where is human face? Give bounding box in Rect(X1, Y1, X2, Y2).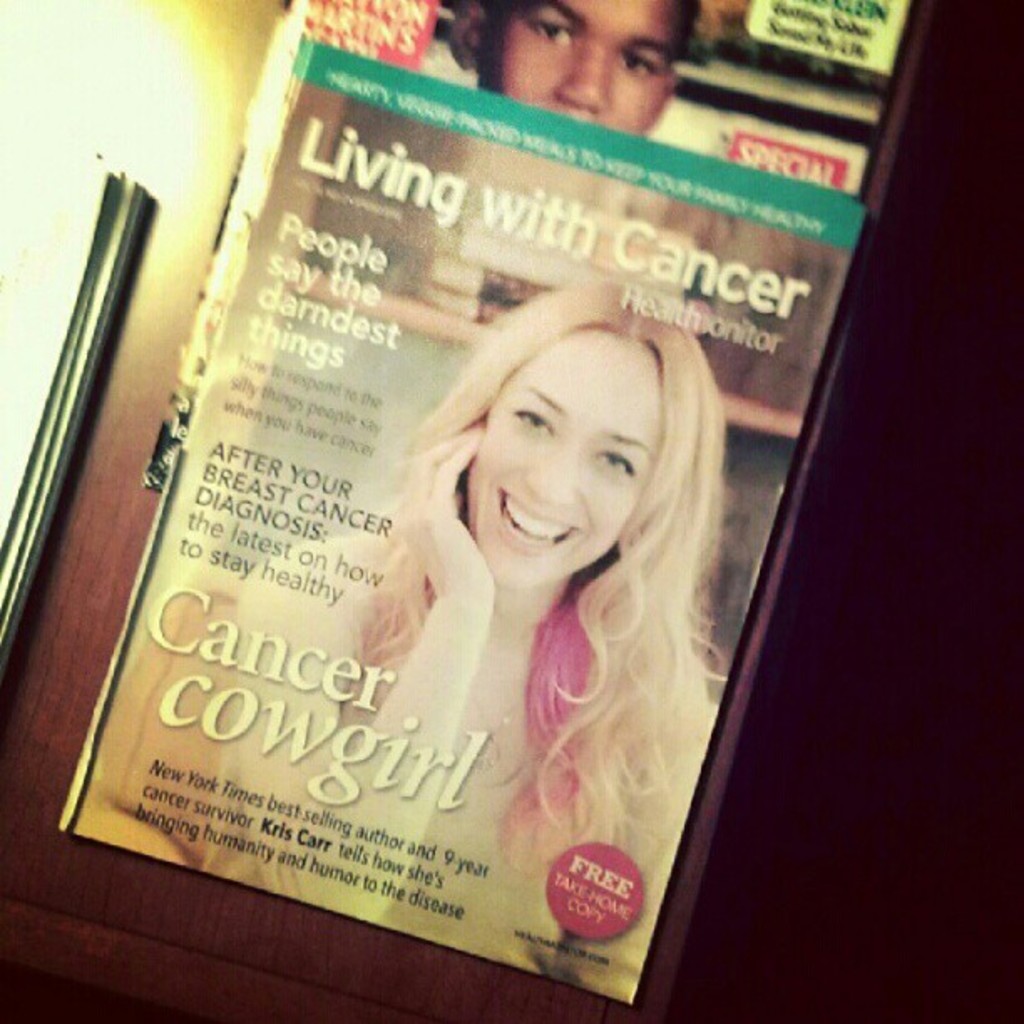
Rect(463, 325, 664, 576).
